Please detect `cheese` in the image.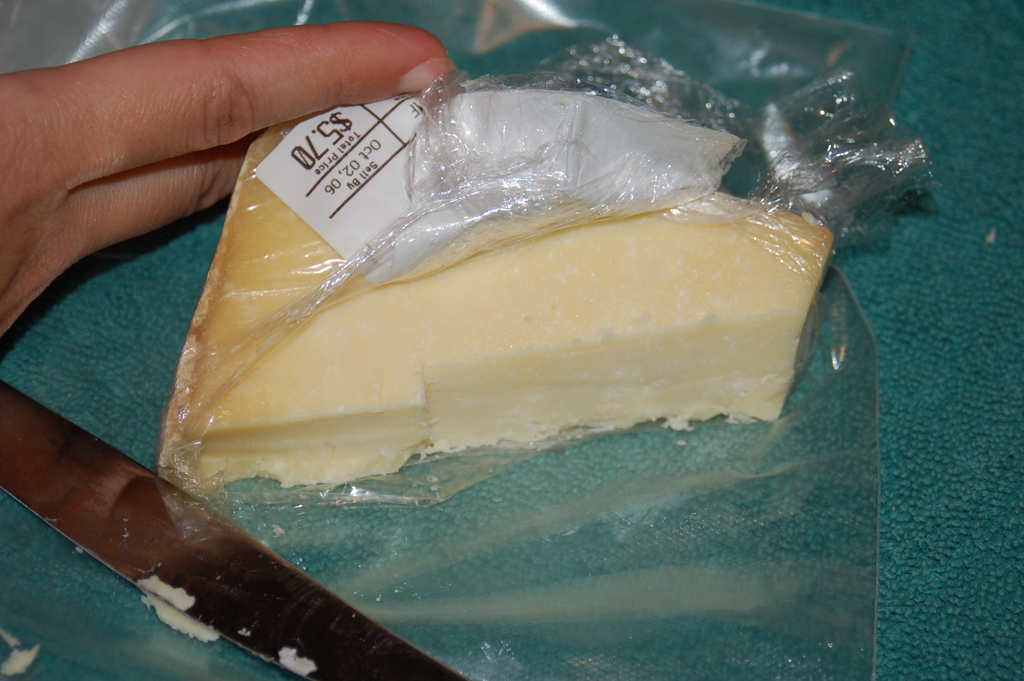
rect(154, 117, 835, 488).
